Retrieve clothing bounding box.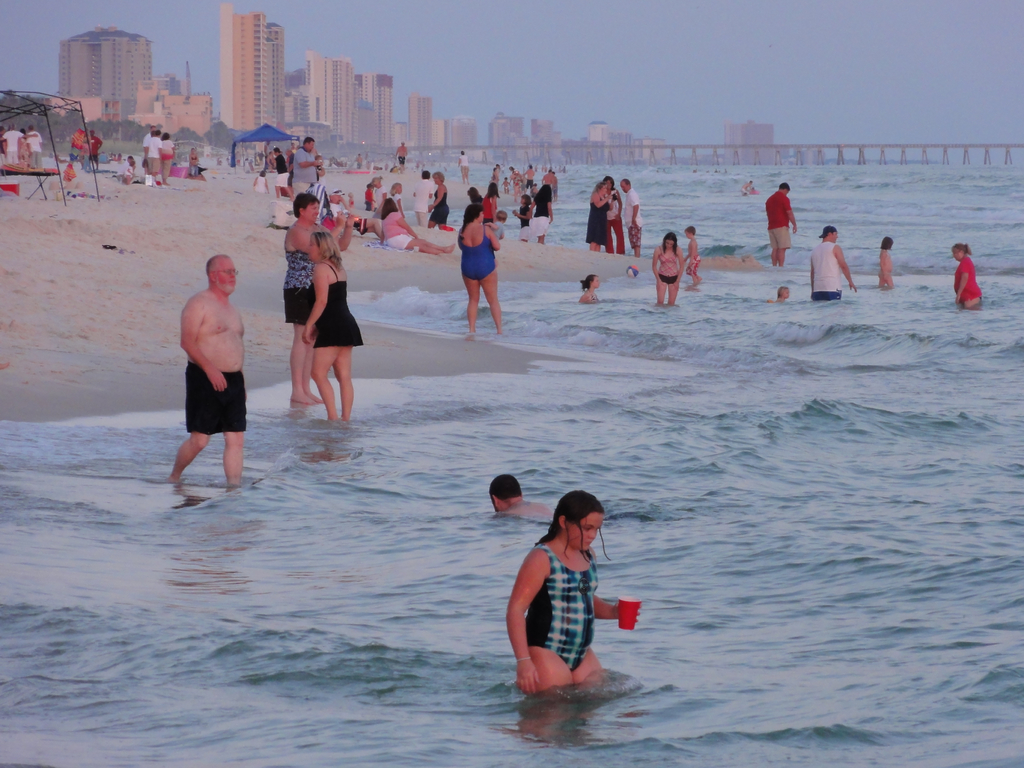
Bounding box: (428,189,449,225).
